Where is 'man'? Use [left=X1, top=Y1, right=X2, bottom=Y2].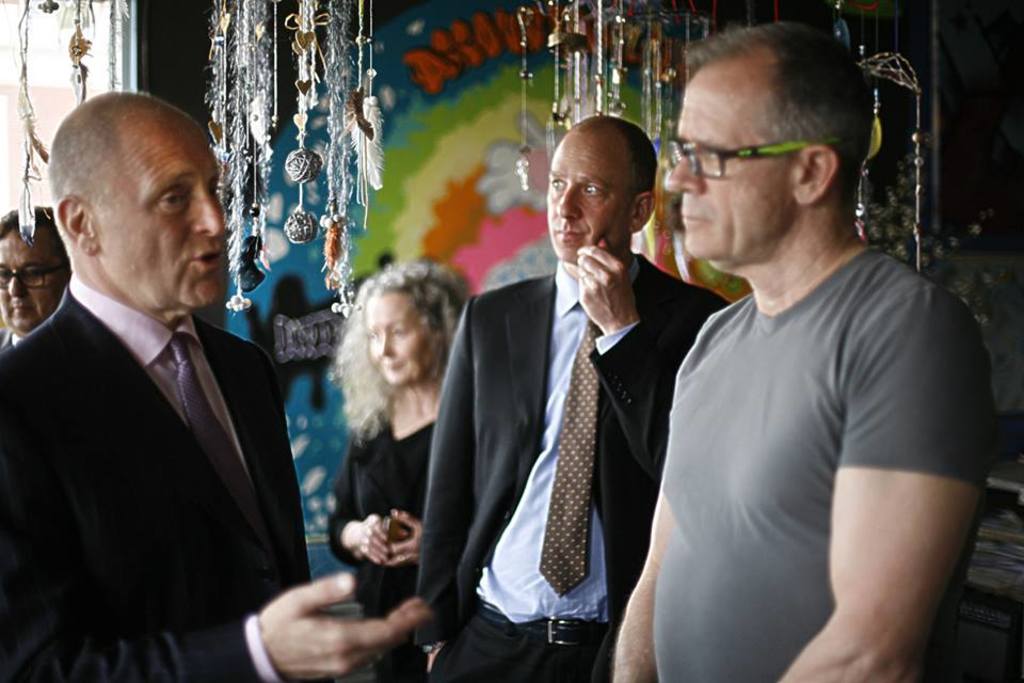
[left=608, top=17, right=985, bottom=682].
